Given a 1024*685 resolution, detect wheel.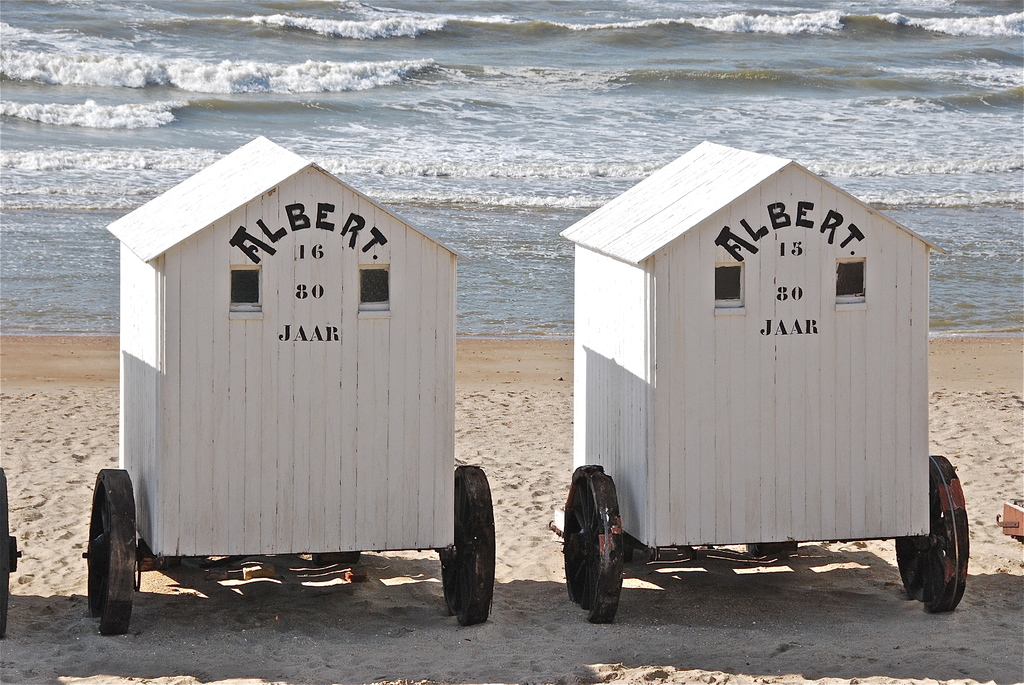
Rect(77, 483, 131, 632).
